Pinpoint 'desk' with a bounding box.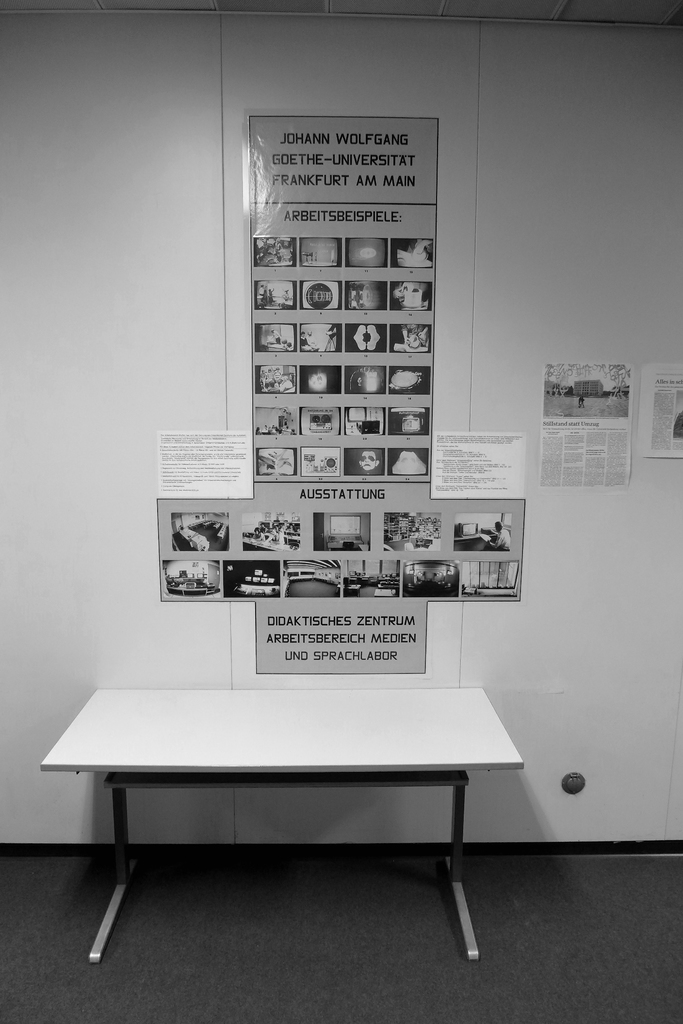
21,678,498,970.
